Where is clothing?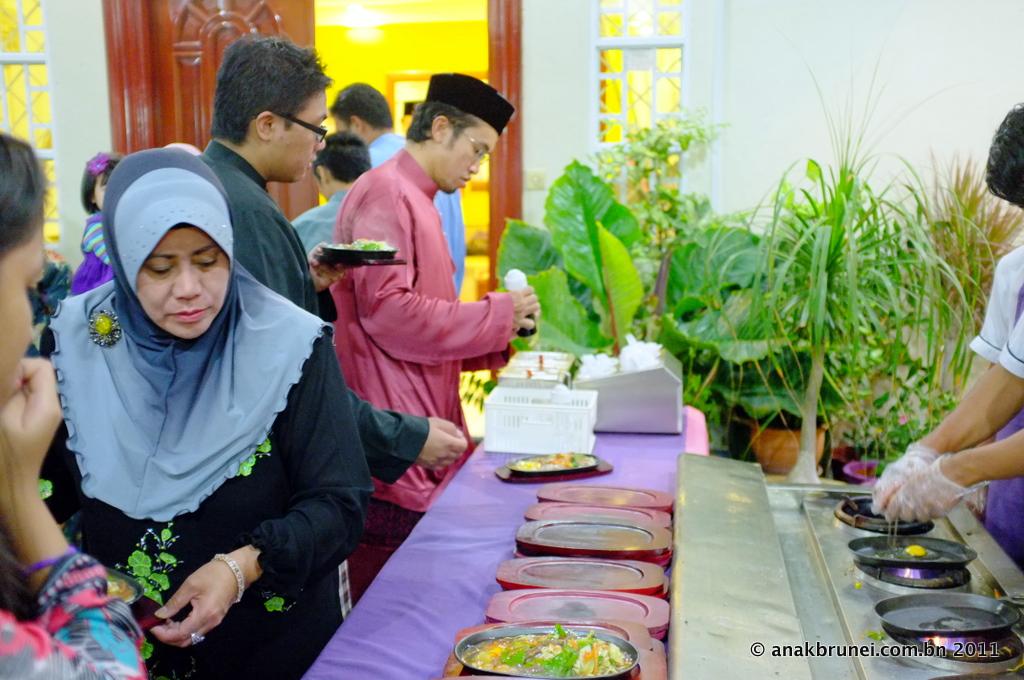
[73, 207, 115, 295].
